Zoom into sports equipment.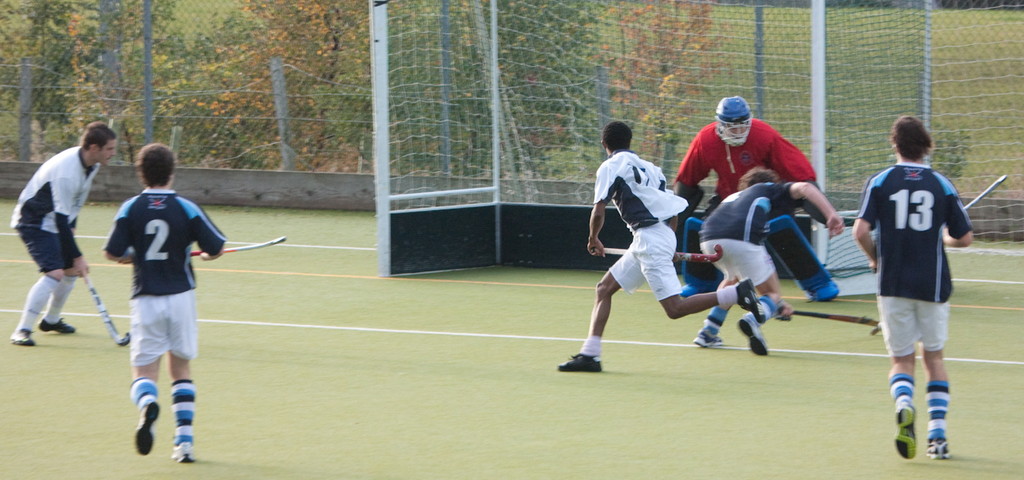
Zoom target: bbox=(80, 269, 133, 349).
